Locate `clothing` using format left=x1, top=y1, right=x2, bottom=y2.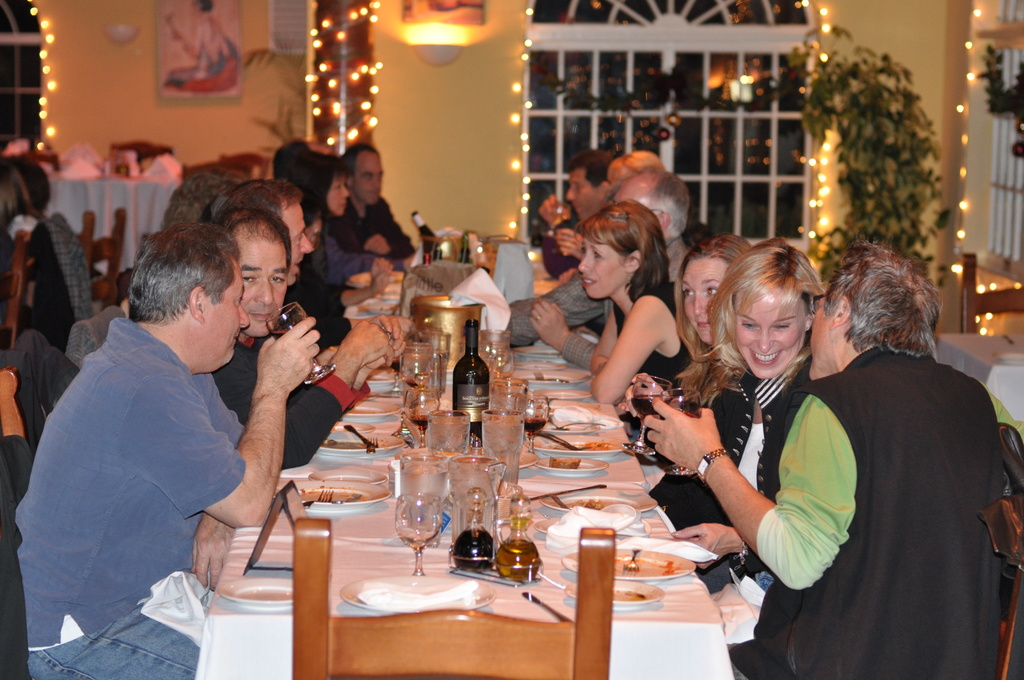
left=763, top=280, right=1007, bottom=670.
